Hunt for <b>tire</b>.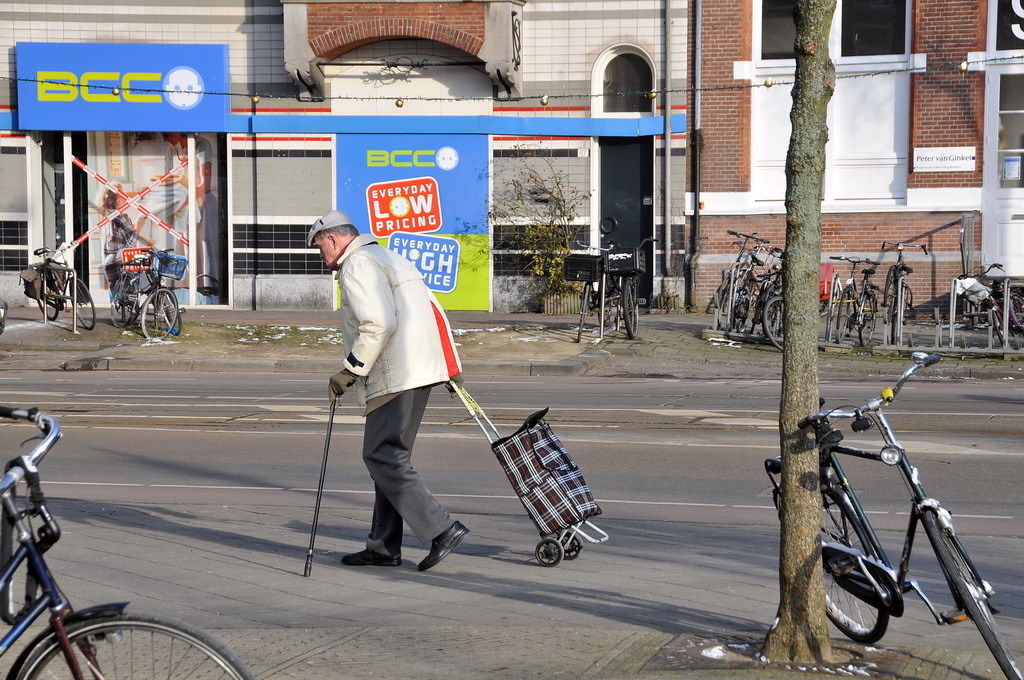
Hunted down at <bbox>597, 279, 614, 324</bbox>.
